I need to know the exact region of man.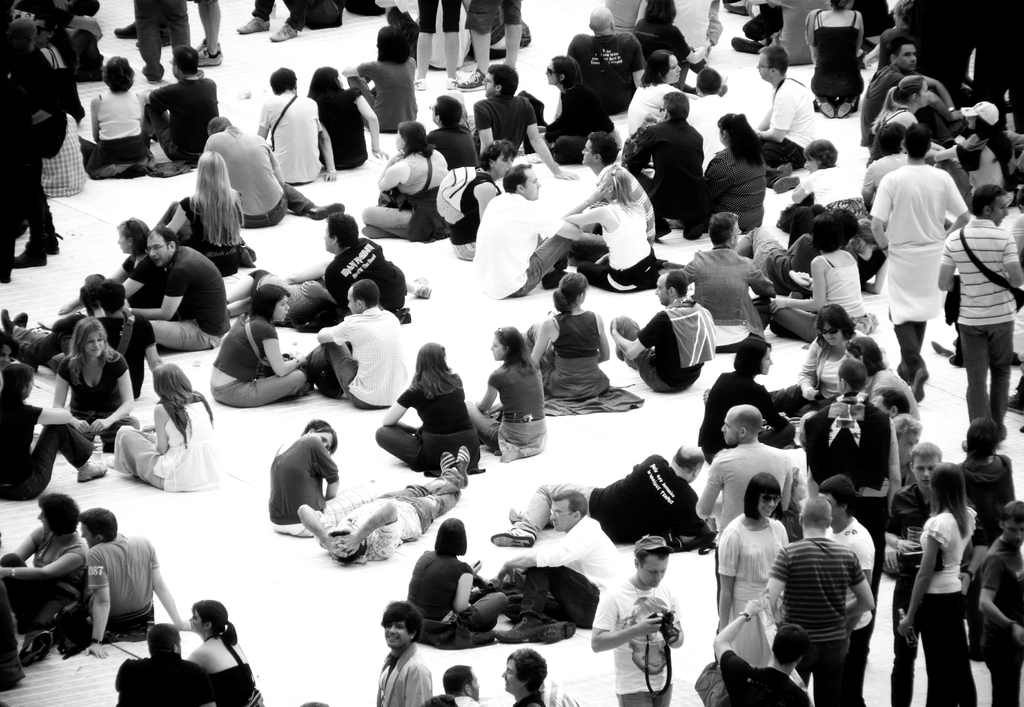
Region: box=[309, 216, 430, 310].
